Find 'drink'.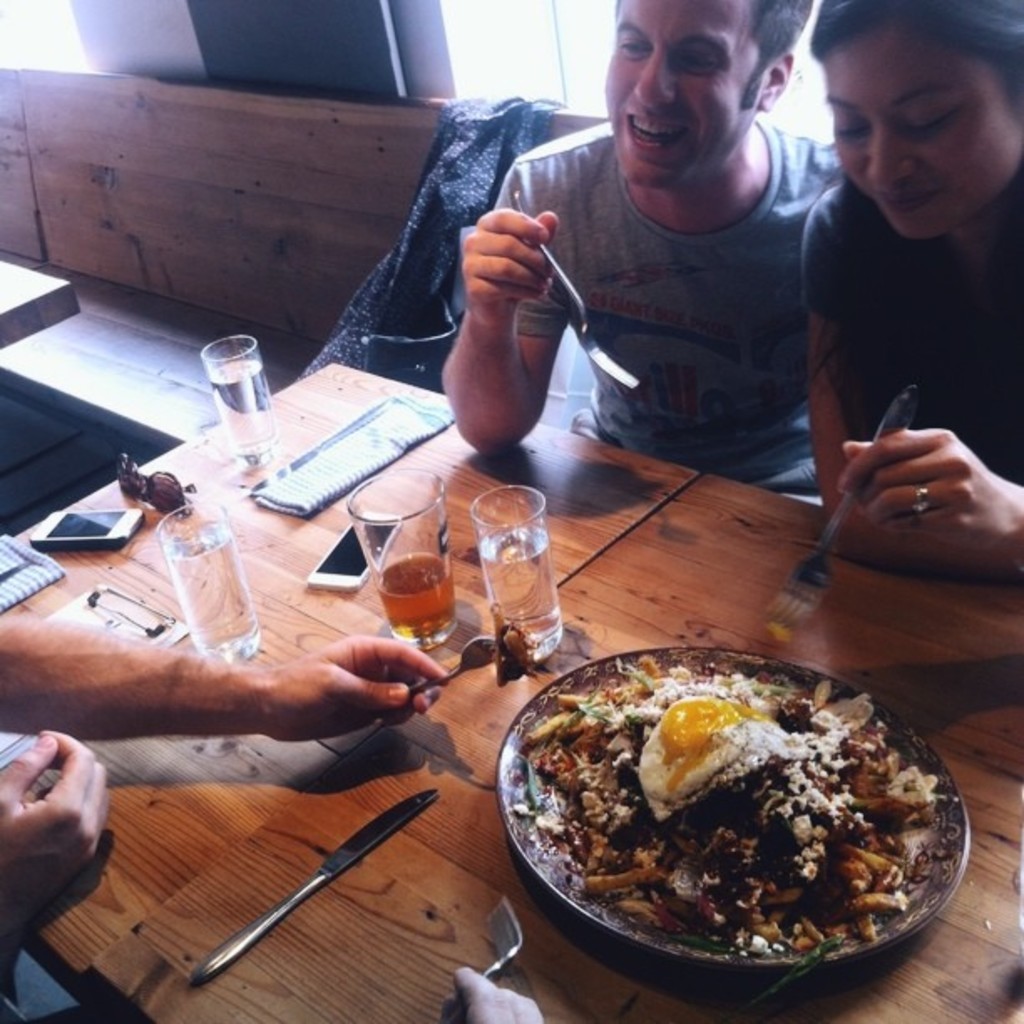
[152,504,263,664].
